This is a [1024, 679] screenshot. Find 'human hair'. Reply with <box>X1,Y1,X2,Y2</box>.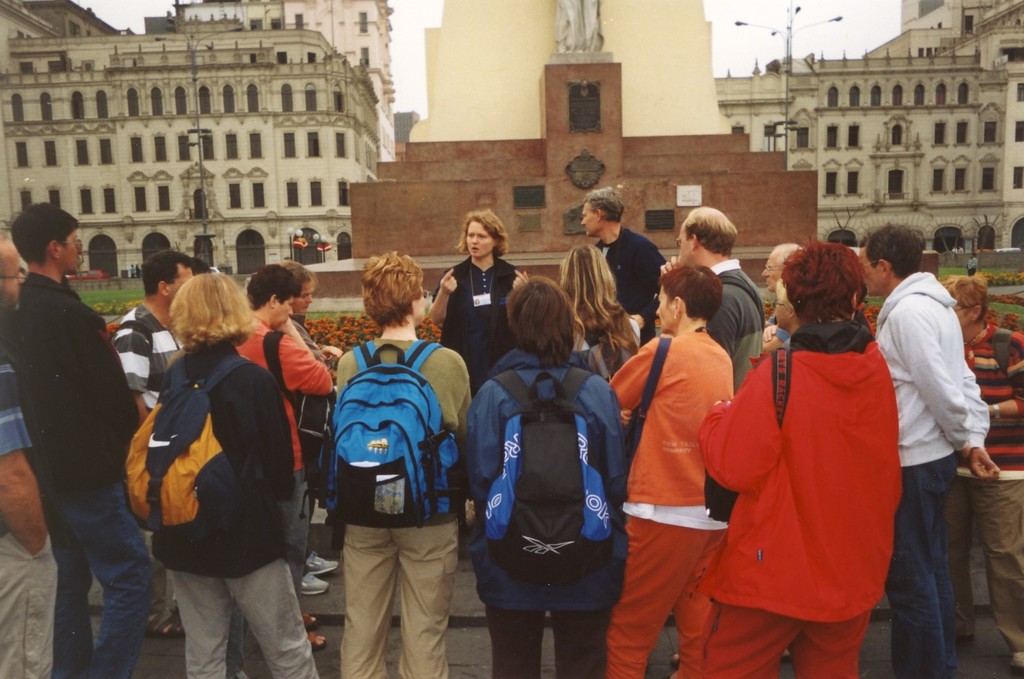
<box>360,247,424,332</box>.
